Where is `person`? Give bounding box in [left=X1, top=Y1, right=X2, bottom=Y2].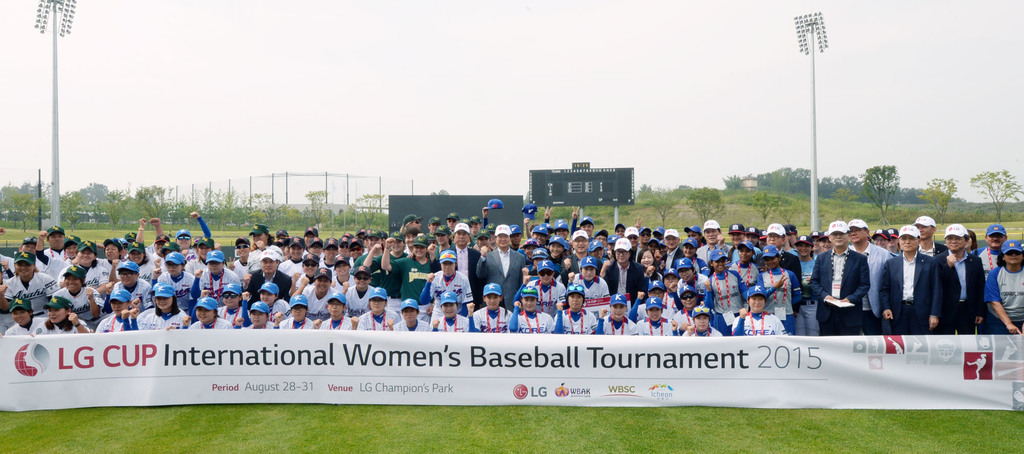
[left=435, top=297, right=473, bottom=333].
